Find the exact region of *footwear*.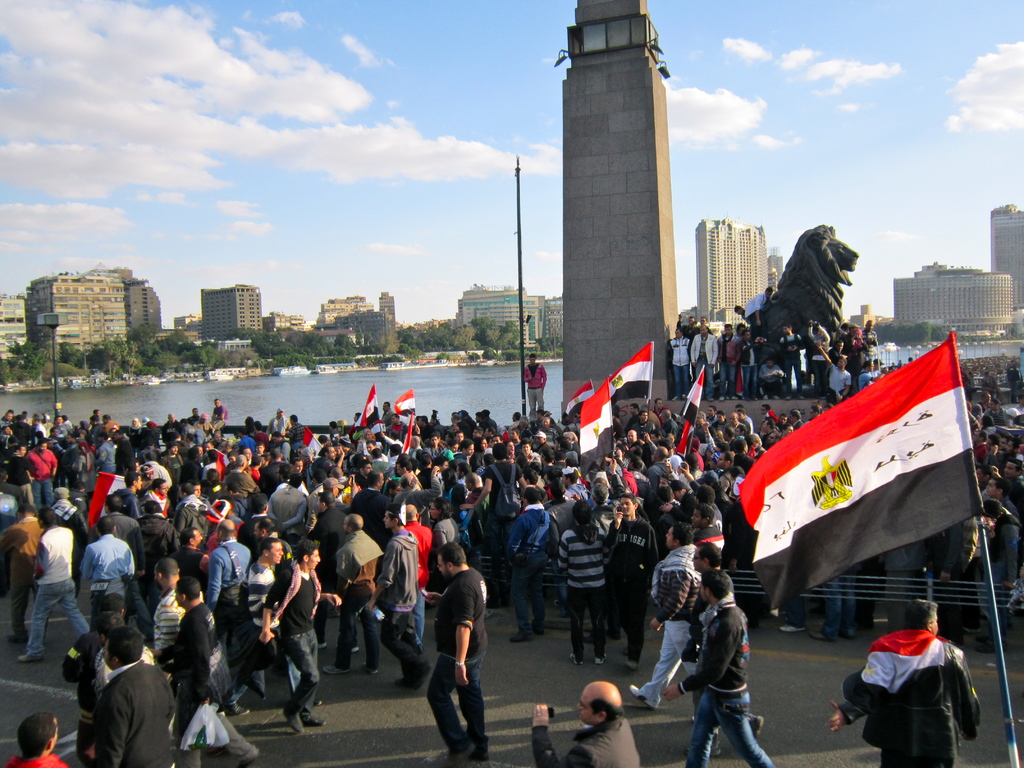
Exact region: select_region(17, 653, 42, 661).
